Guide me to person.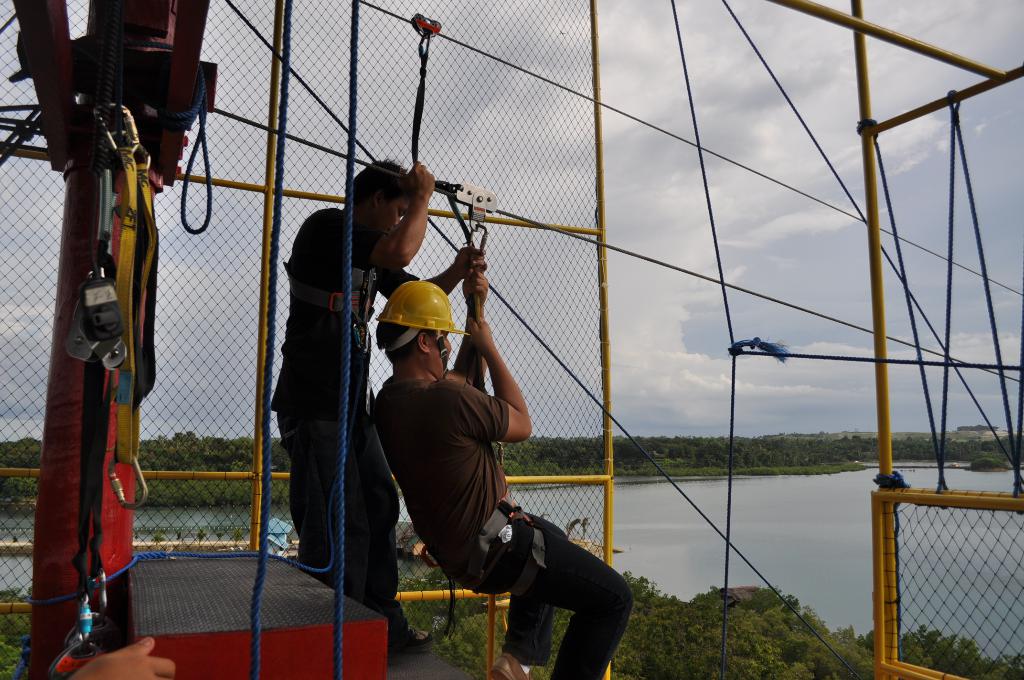
Guidance: pyautogui.locateOnScreen(367, 276, 591, 656).
